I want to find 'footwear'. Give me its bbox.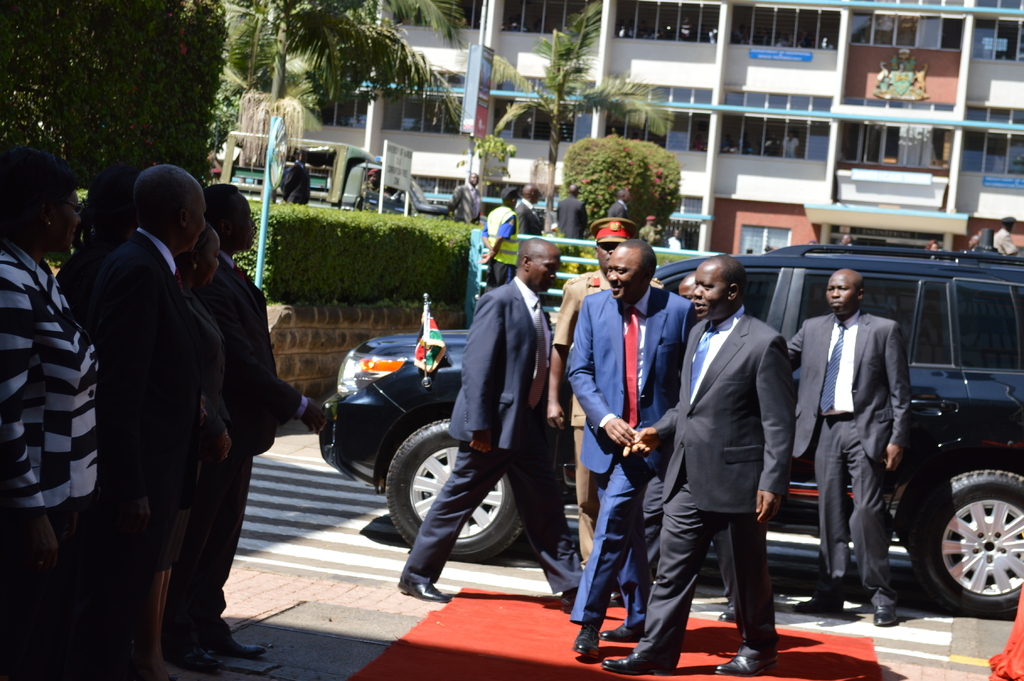
(x1=600, y1=652, x2=670, y2=678).
